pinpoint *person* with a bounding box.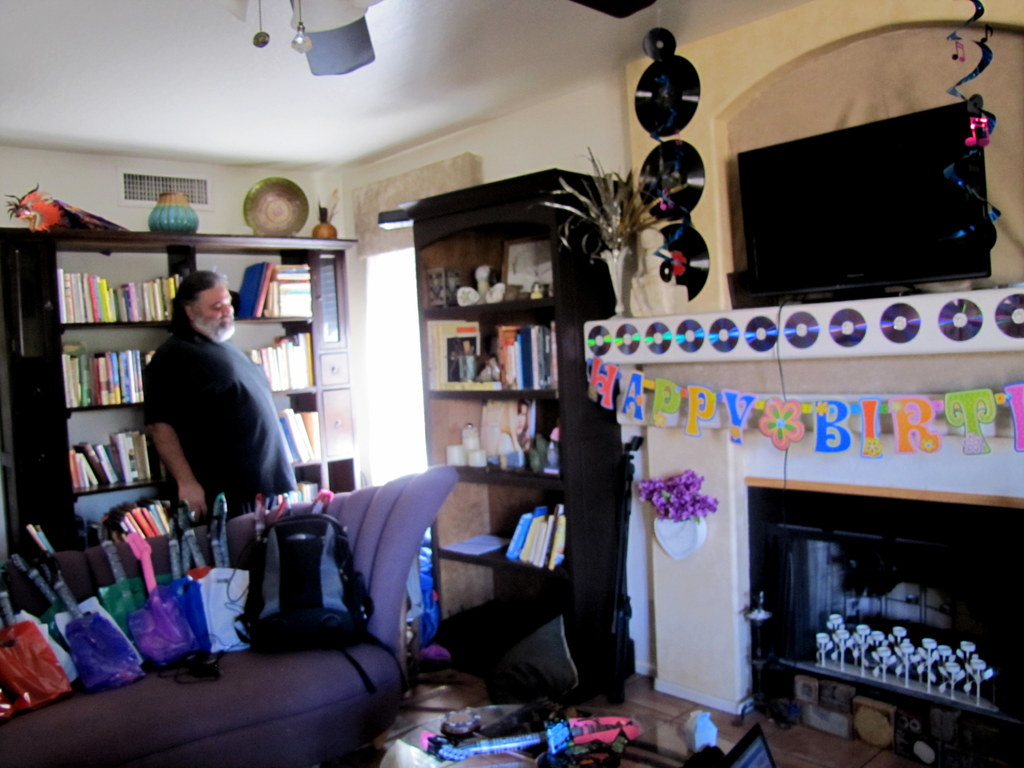
box=[124, 255, 292, 591].
